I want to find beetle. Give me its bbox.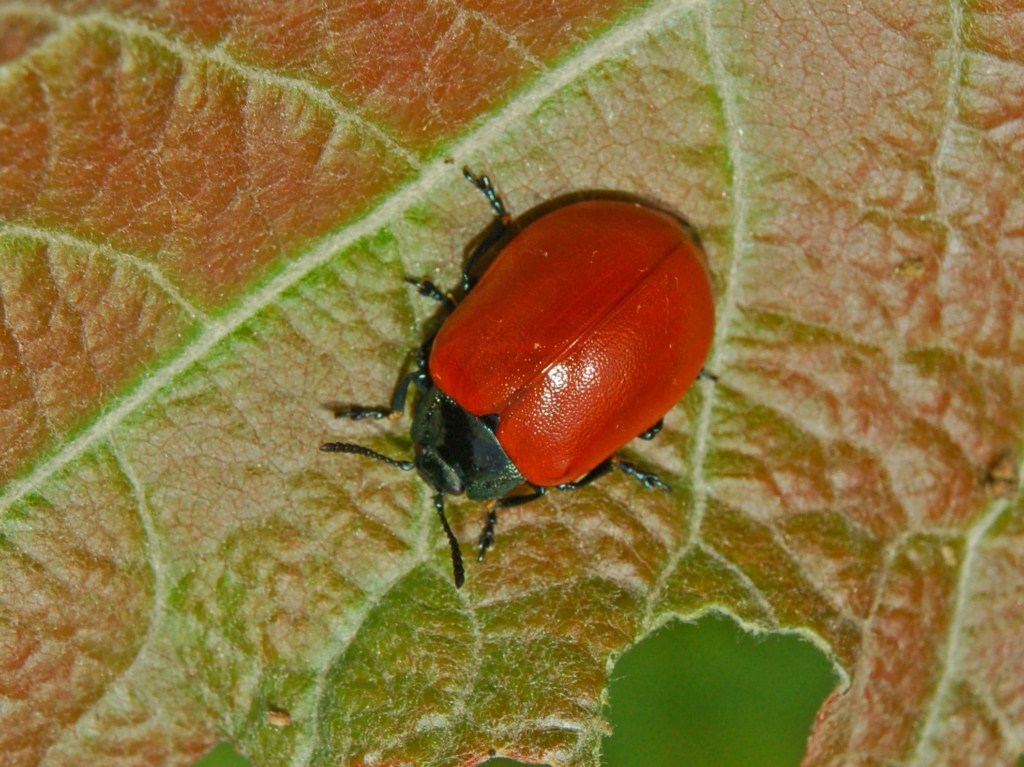
[323, 170, 728, 592].
